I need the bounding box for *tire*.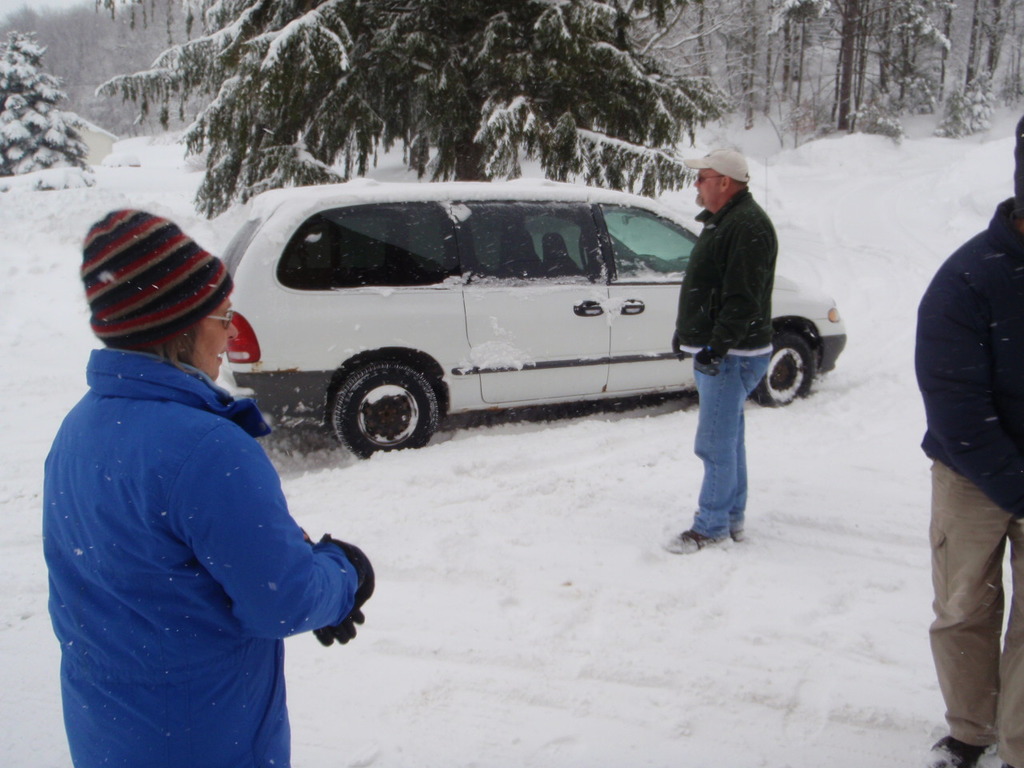
Here it is: x1=758 y1=326 x2=816 y2=408.
